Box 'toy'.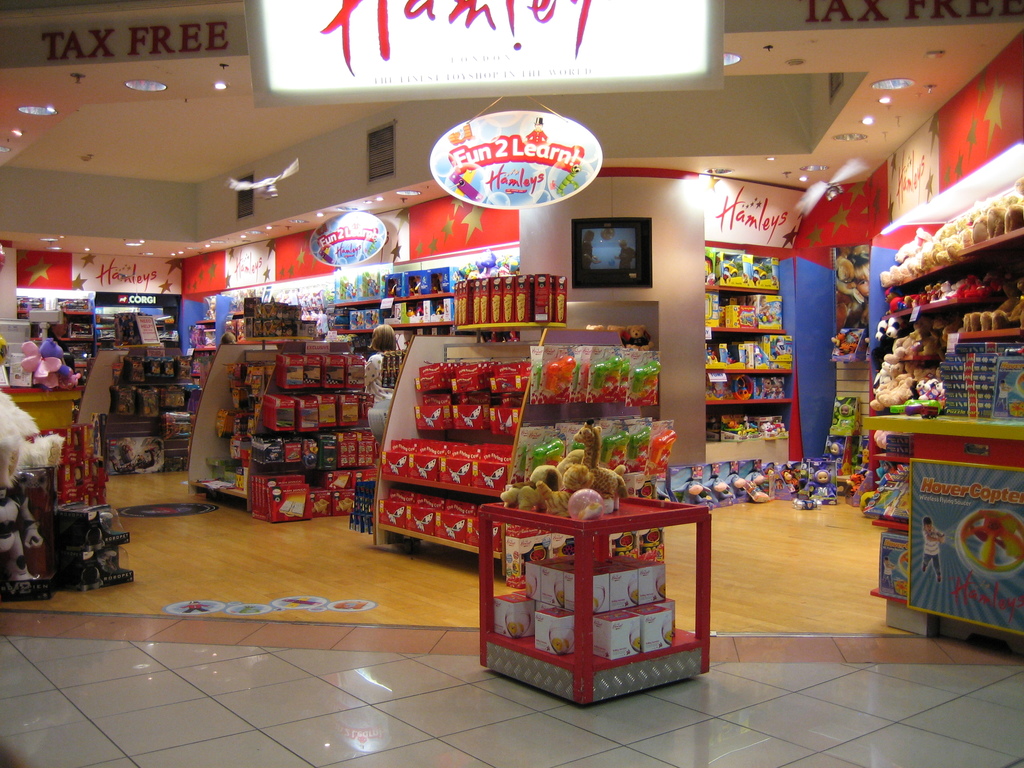
{"x1": 740, "y1": 314, "x2": 754, "y2": 324}.
